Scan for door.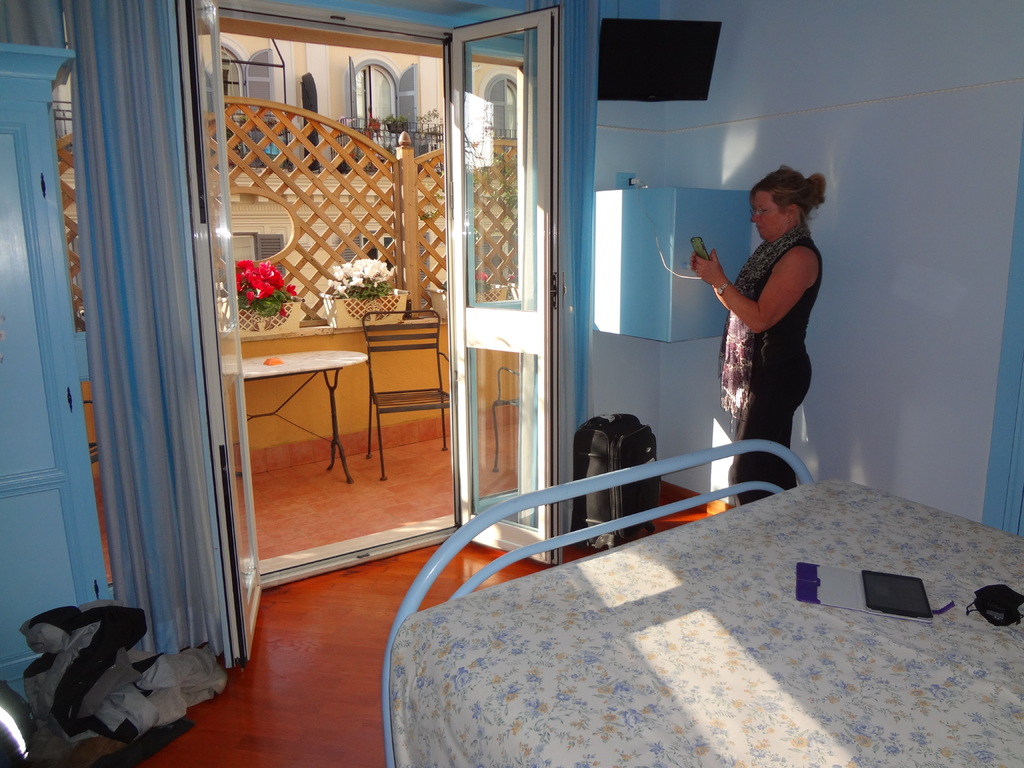
Scan result: <box>173,0,273,678</box>.
